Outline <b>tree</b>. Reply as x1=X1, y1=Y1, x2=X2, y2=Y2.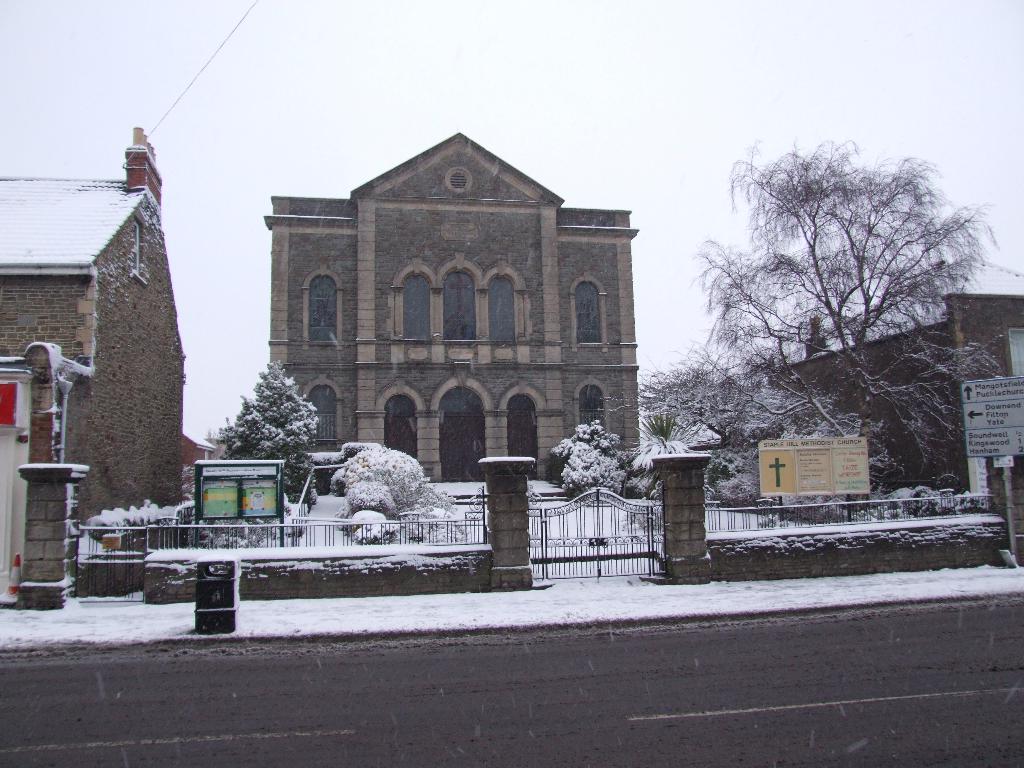
x1=631, y1=359, x2=851, y2=482.
